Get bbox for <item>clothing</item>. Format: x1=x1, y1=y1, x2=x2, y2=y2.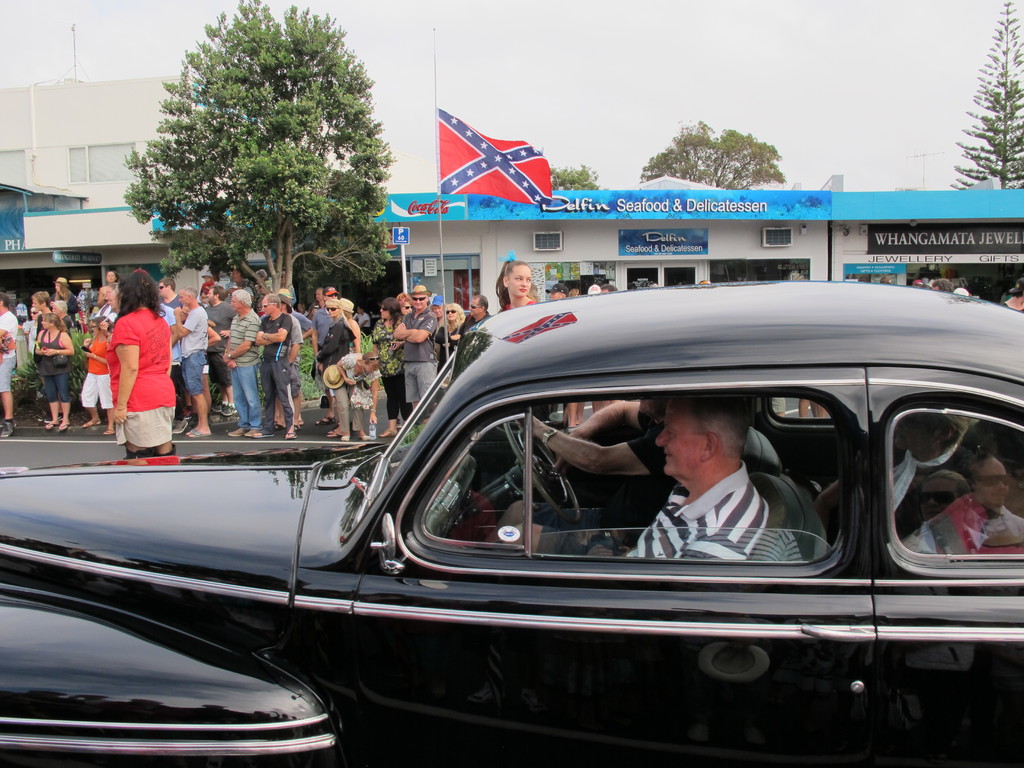
x1=37, y1=330, x2=68, y2=404.
